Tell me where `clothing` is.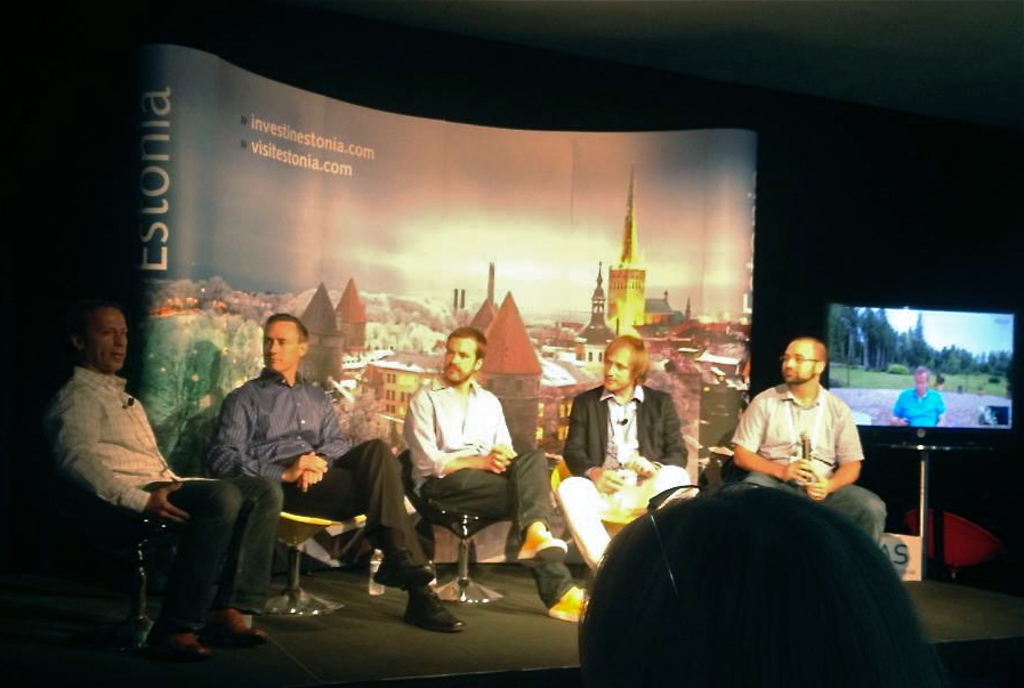
`clothing` is at {"x1": 890, "y1": 386, "x2": 946, "y2": 428}.
